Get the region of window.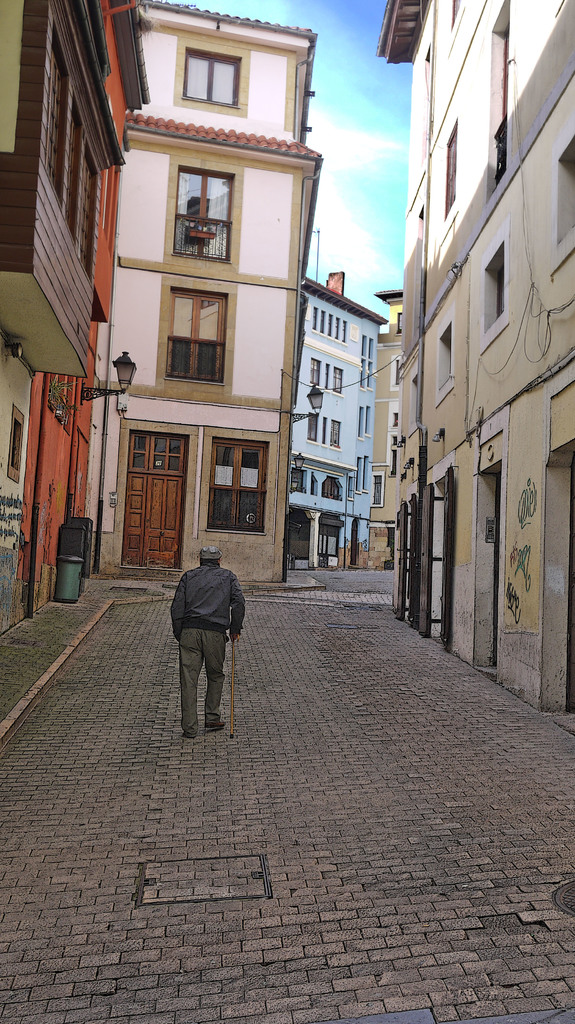
<region>59, 122, 87, 246</region>.
